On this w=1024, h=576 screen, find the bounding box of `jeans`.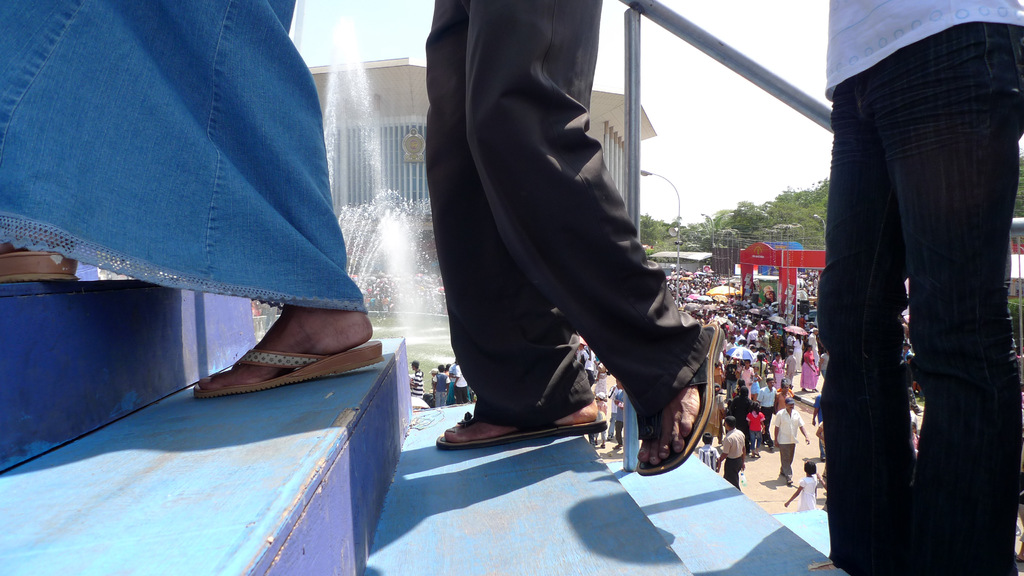
Bounding box: left=755, top=431, right=760, bottom=452.
